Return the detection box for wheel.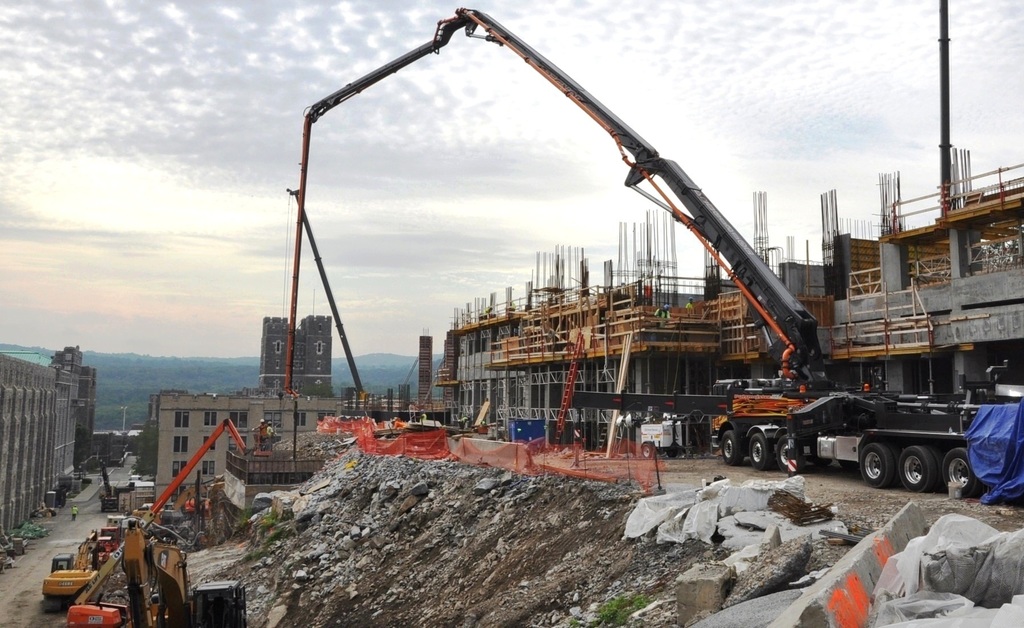
detection(641, 442, 652, 456).
